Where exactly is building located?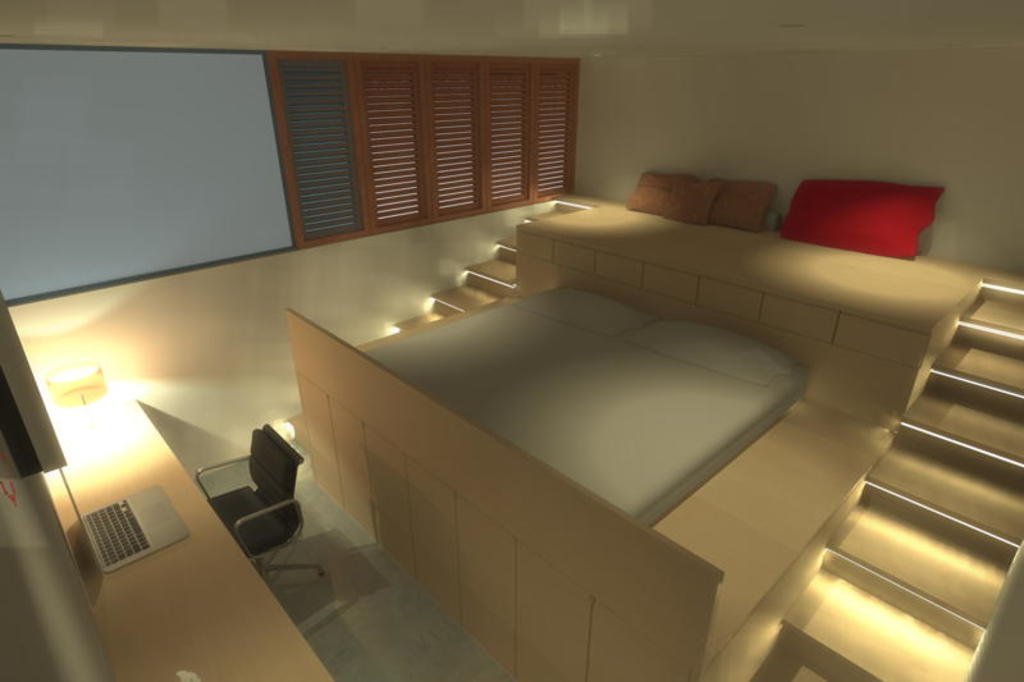
Its bounding box is <region>0, 0, 1023, 681</region>.
